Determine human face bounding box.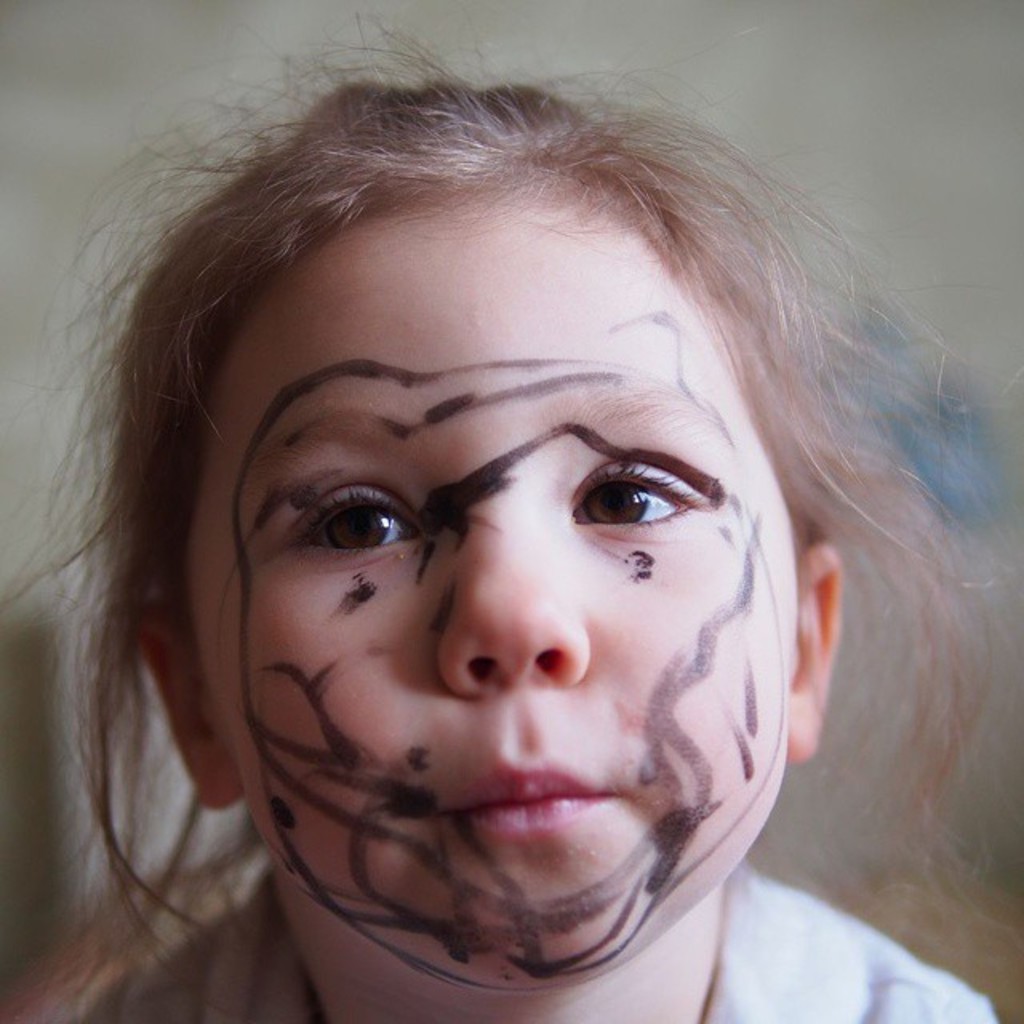
Determined: box=[187, 206, 790, 982].
